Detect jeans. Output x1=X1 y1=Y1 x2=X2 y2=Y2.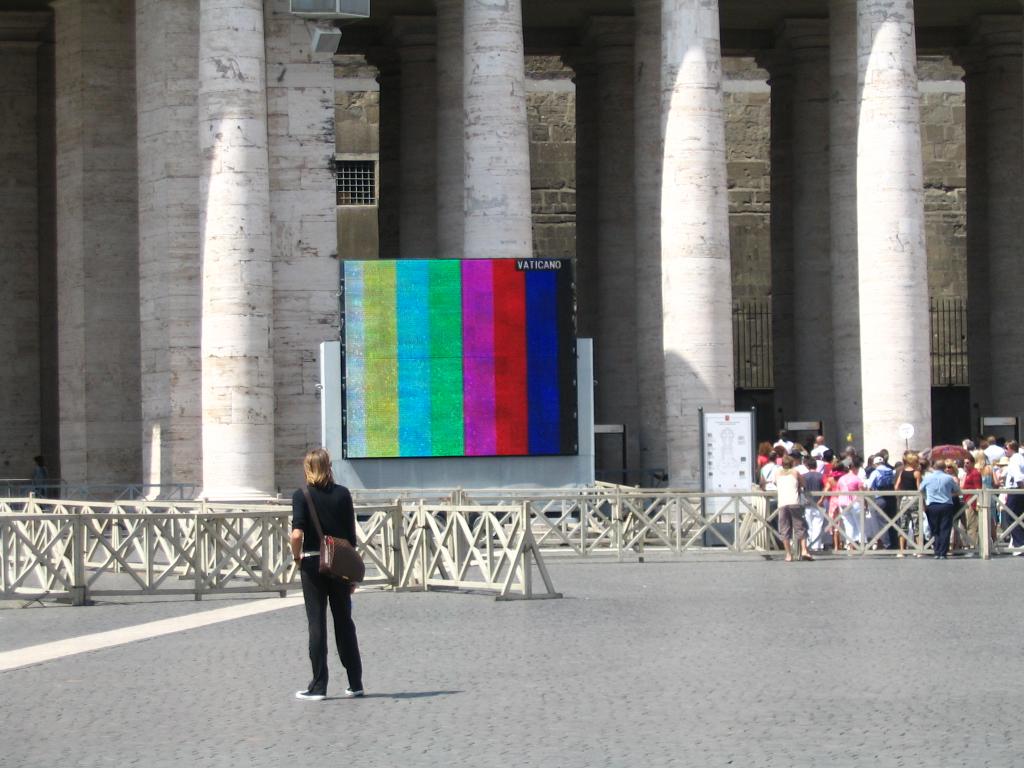
x1=299 y1=584 x2=366 y2=701.
